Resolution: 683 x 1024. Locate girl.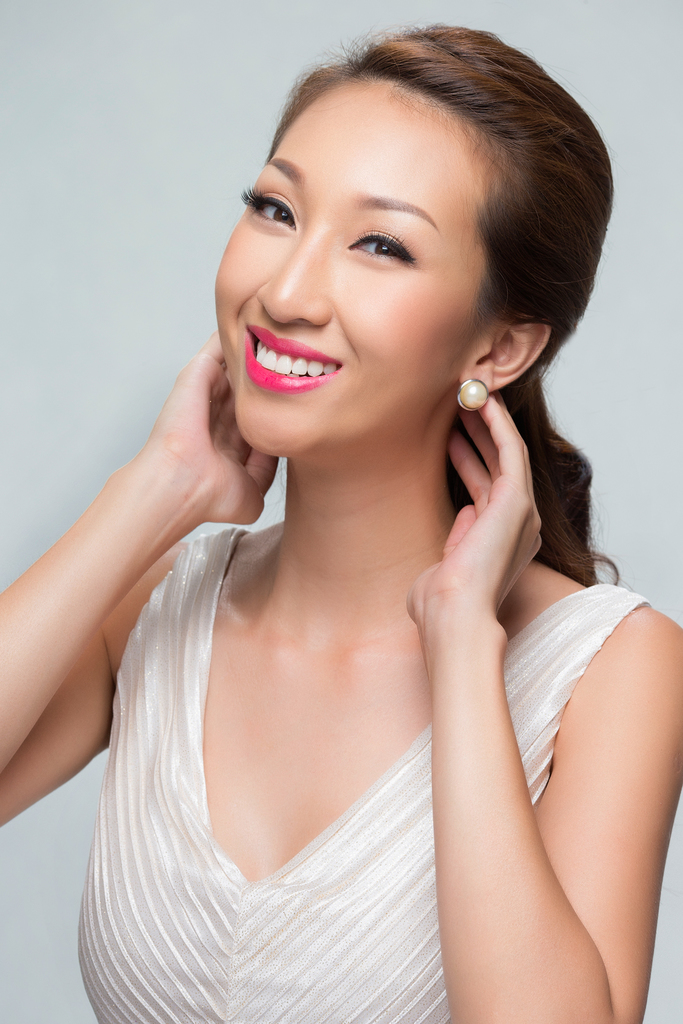
select_region(0, 22, 682, 1023).
